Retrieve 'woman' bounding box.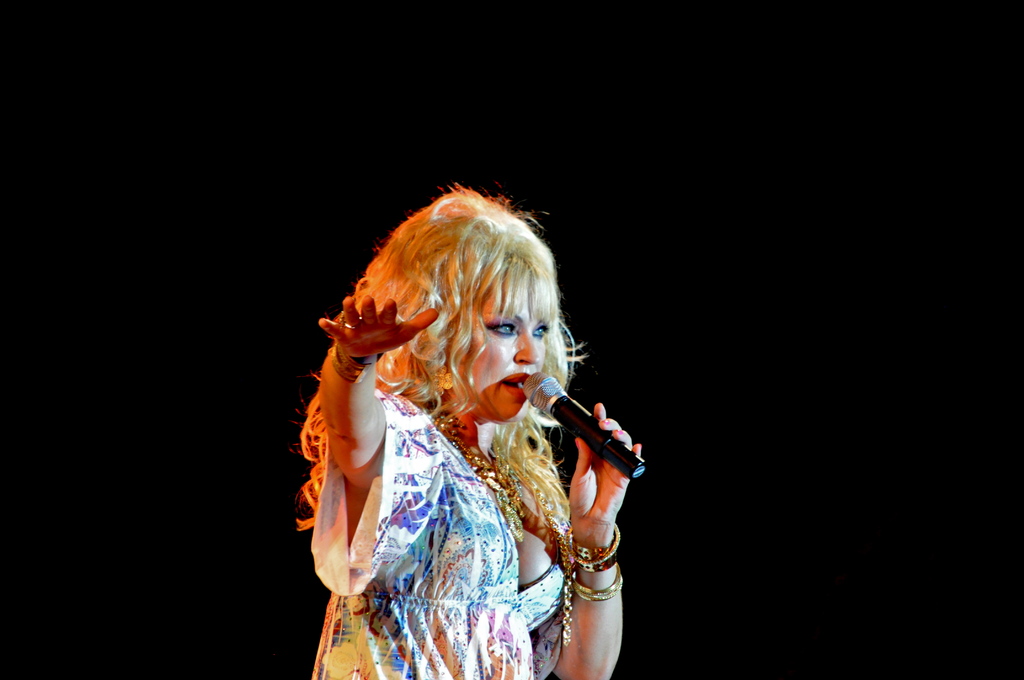
Bounding box: Rect(287, 158, 653, 672).
